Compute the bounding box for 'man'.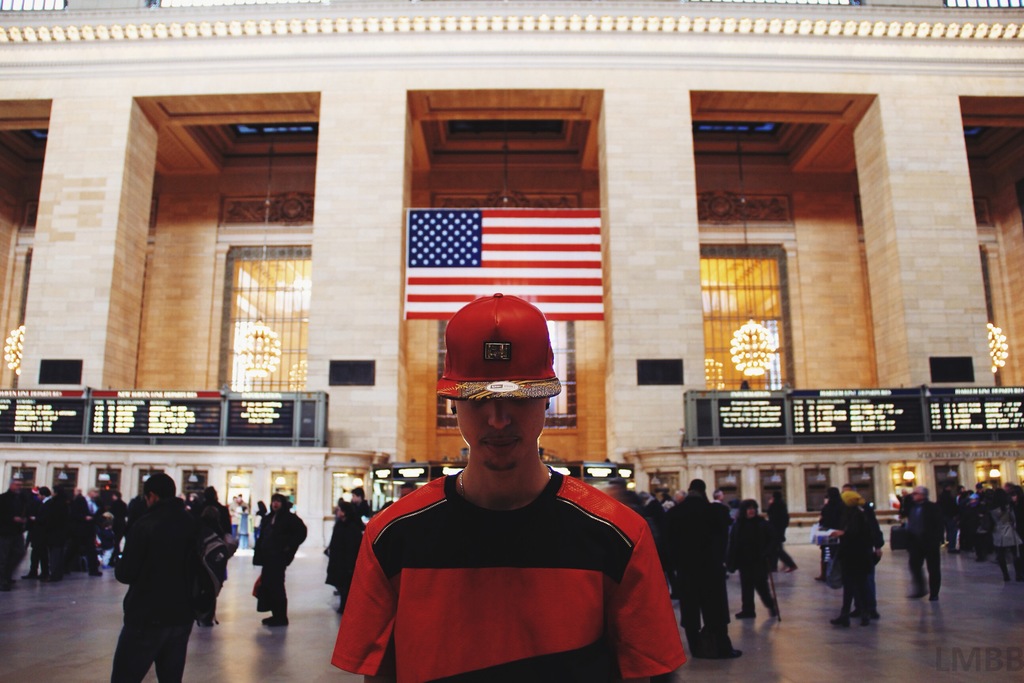
(904, 484, 944, 604).
